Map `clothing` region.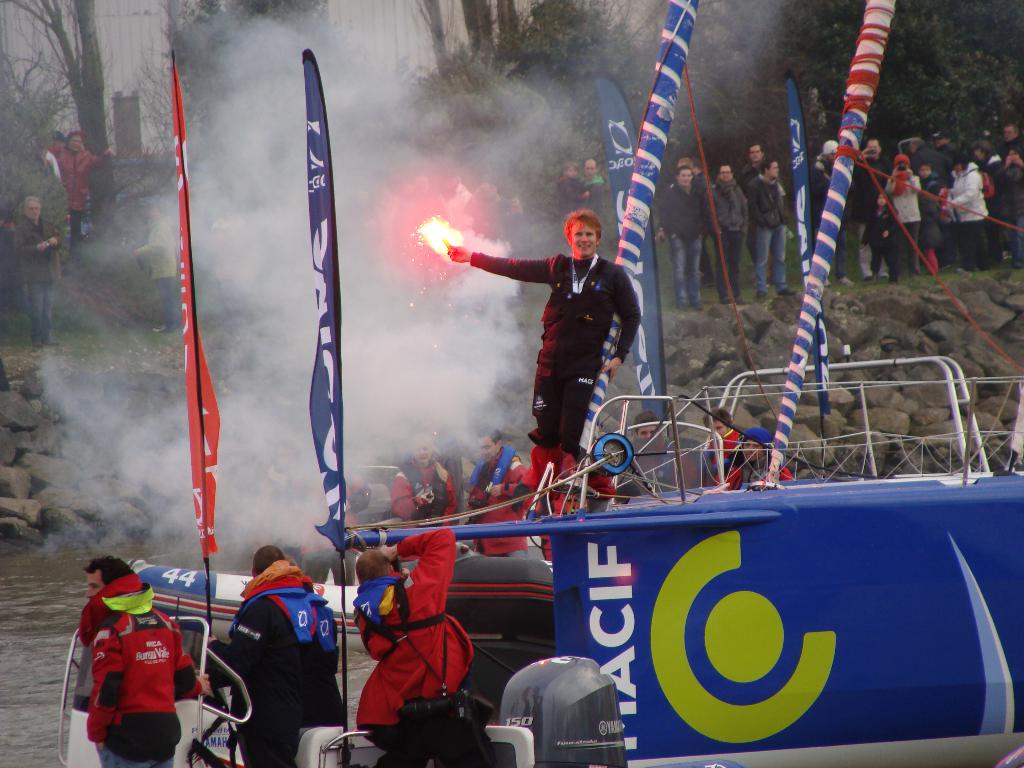
Mapped to box(916, 171, 943, 281).
